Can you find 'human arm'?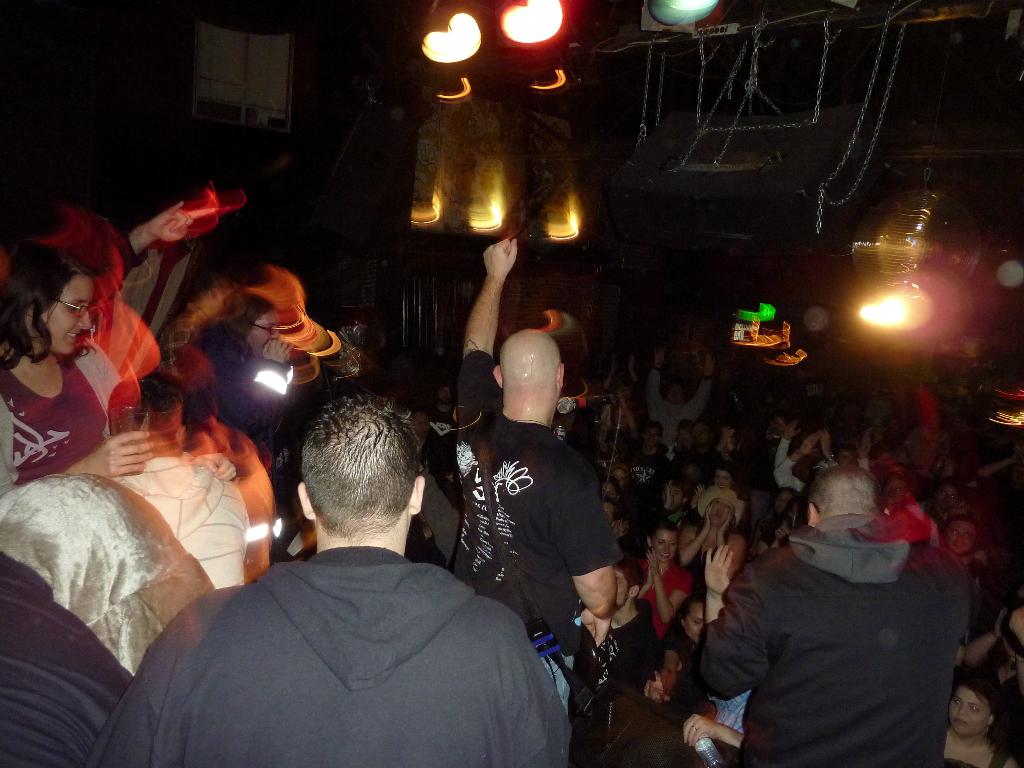
Yes, bounding box: (x1=552, y1=465, x2=628, y2=653).
